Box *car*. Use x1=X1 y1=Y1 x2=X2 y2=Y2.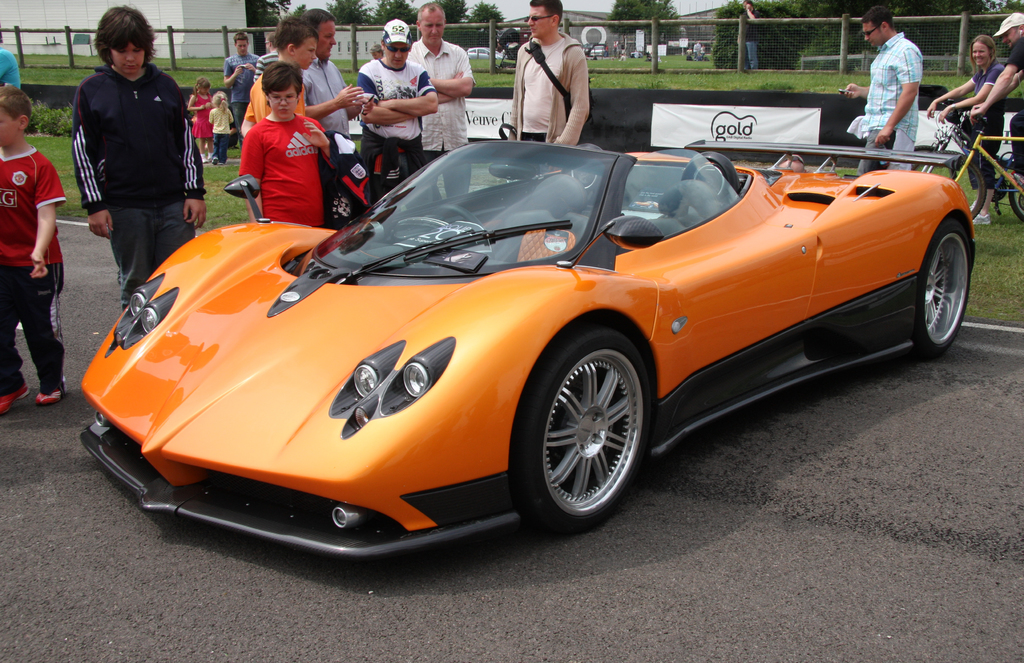
x1=588 y1=44 x2=605 y2=57.
